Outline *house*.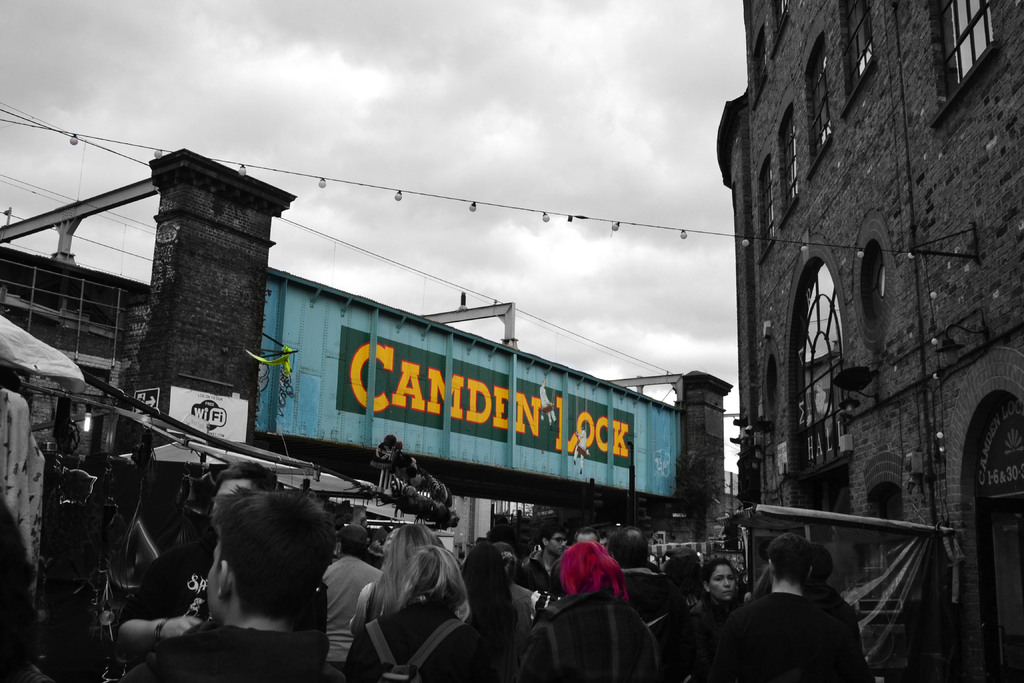
Outline: locate(0, 144, 726, 565).
